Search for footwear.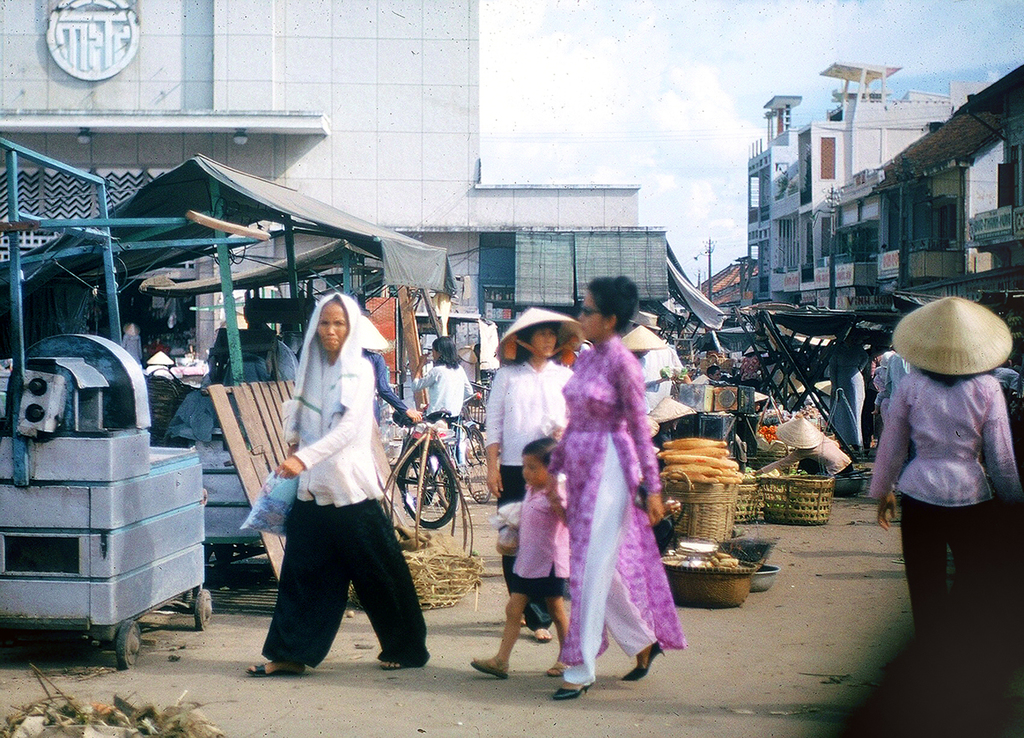
Found at box=[548, 662, 571, 675].
